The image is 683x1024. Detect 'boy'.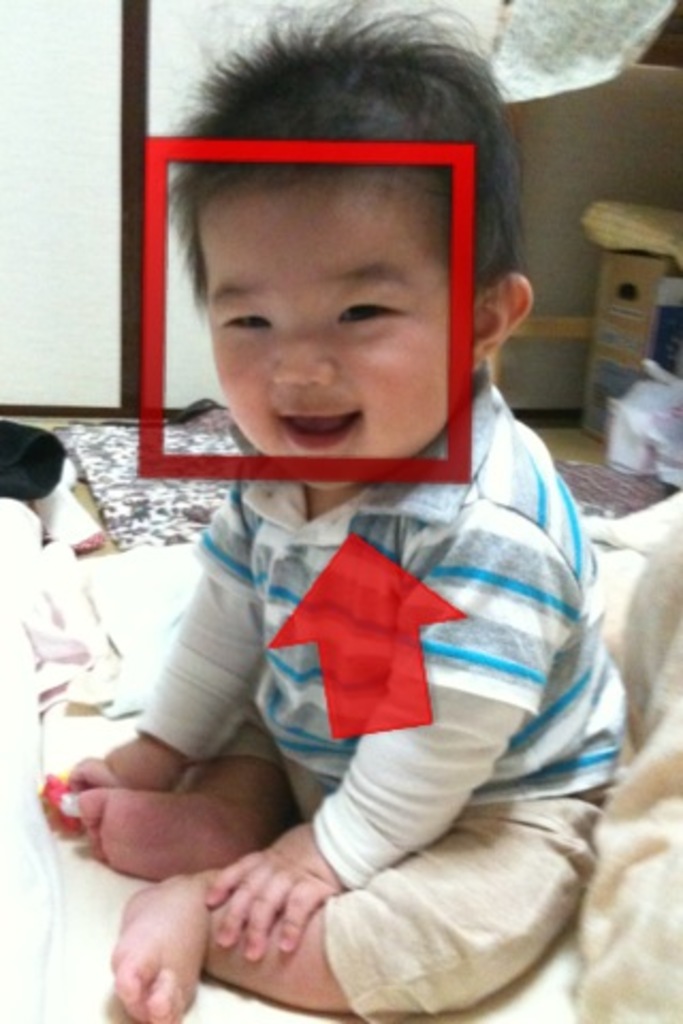
Detection: (left=109, top=0, right=595, bottom=998).
